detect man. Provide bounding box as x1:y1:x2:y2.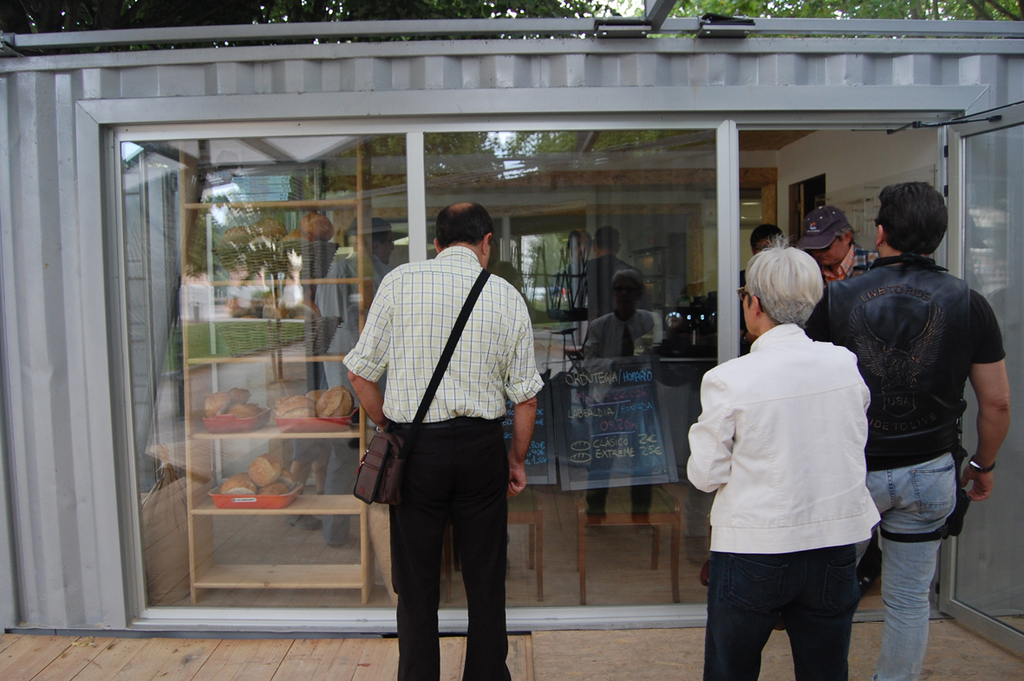
804:179:1014:680.
